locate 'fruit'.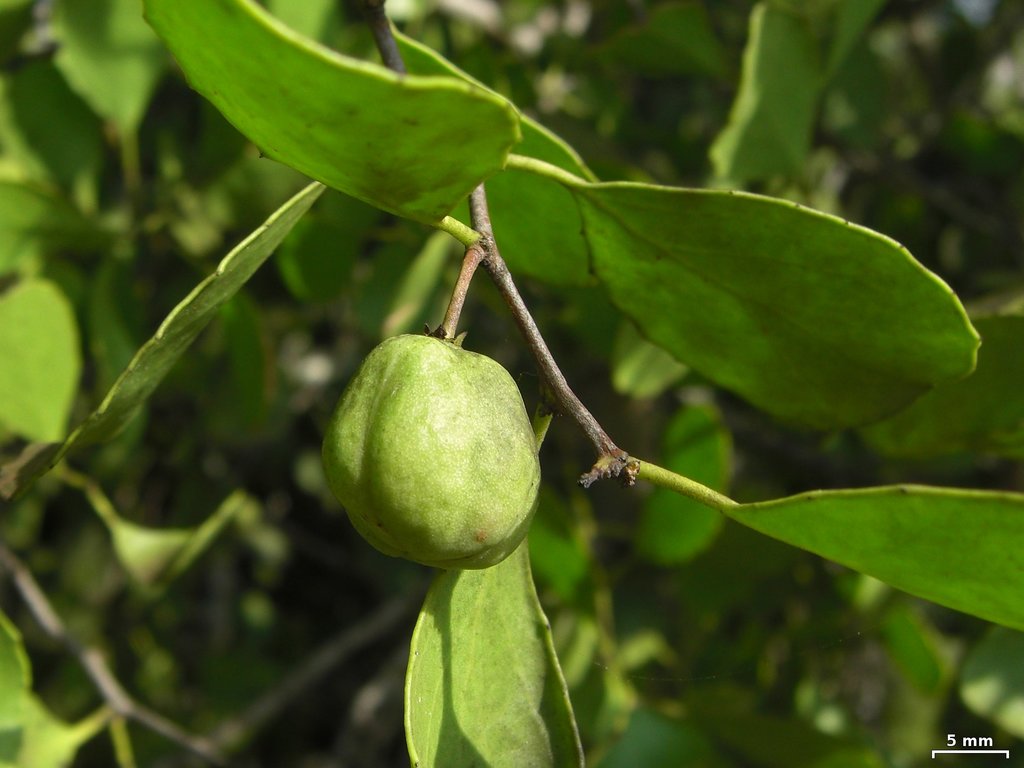
Bounding box: detection(321, 331, 542, 571).
